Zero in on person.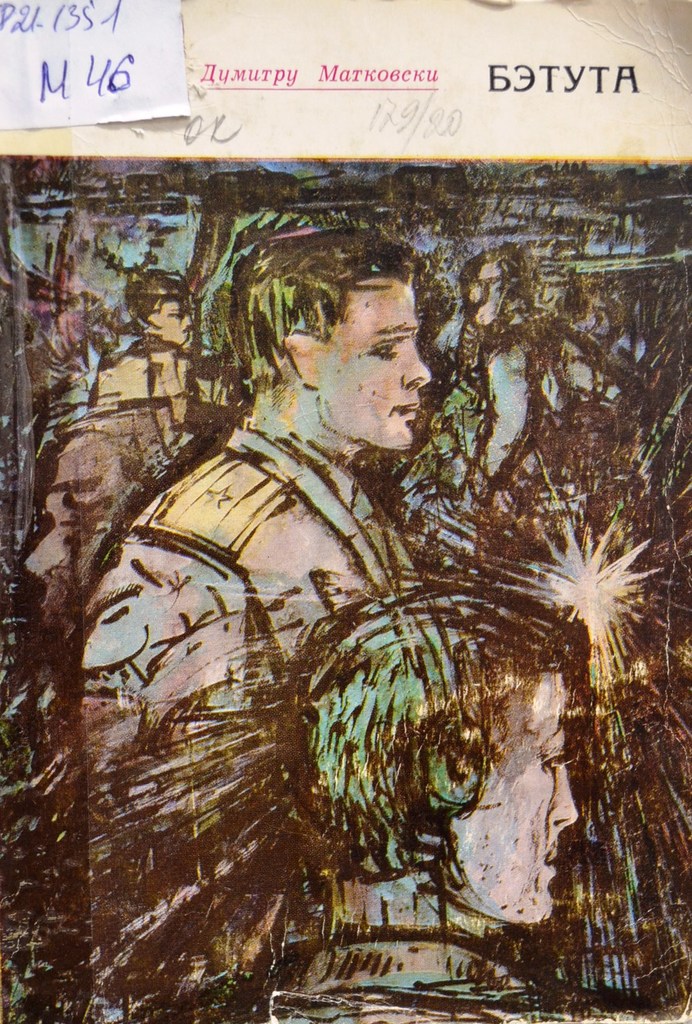
Zeroed in: [221,566,578,1023].
